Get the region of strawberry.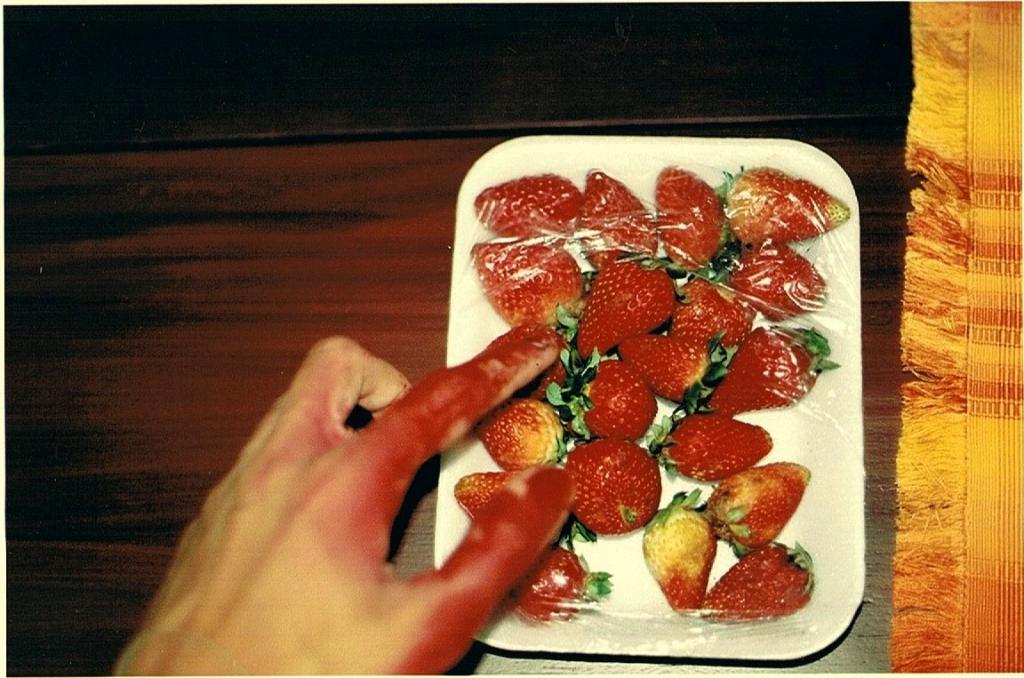
BBox(695, 321, 844, 417).
